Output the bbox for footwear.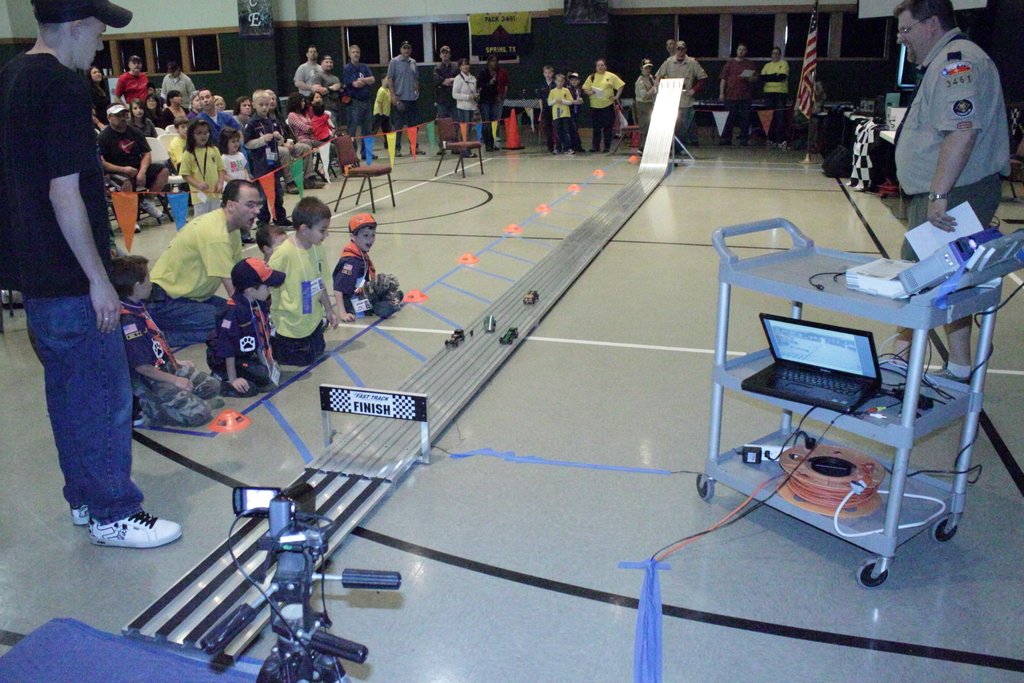
(286, 185, 296, 192).
